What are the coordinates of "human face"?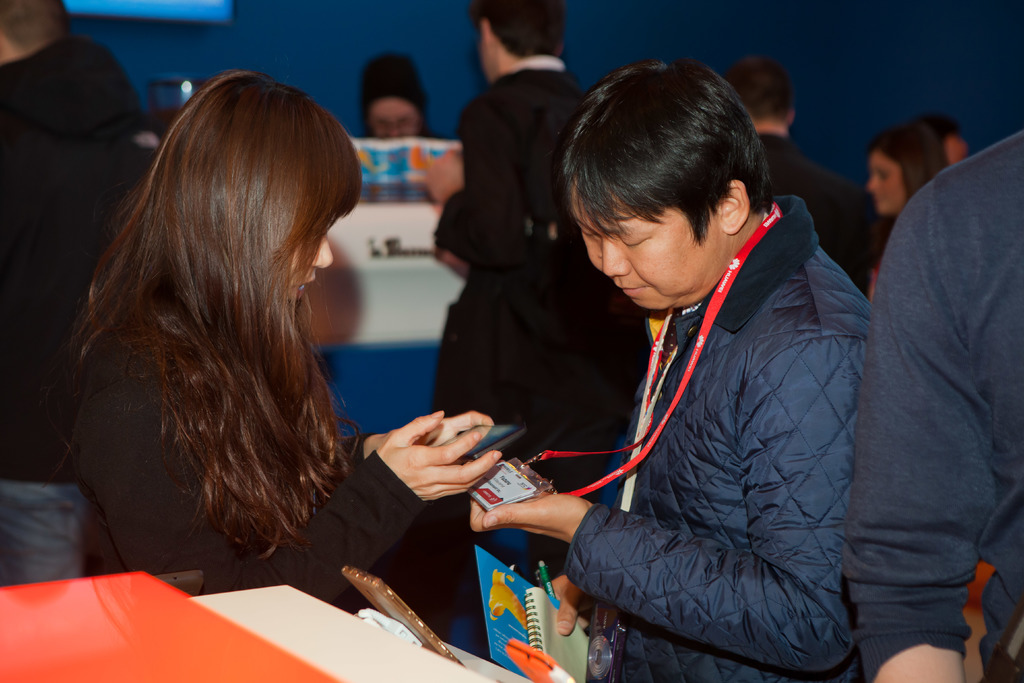
l=282, t=213, r=333, b=295.
